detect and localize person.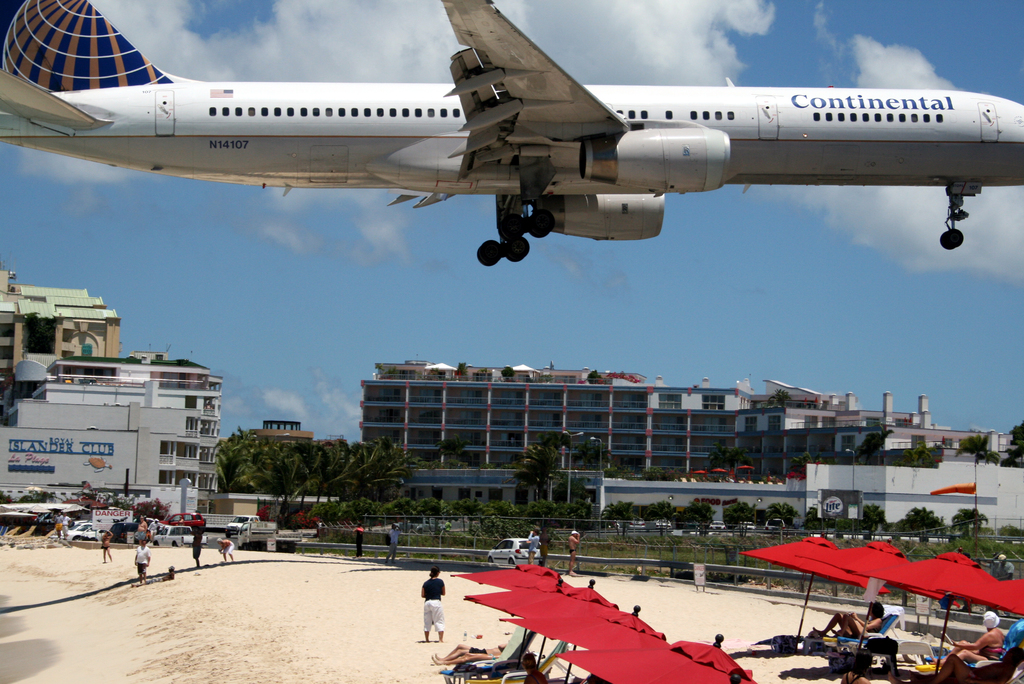
Localized at BBox(526, 525, 541, 567).
